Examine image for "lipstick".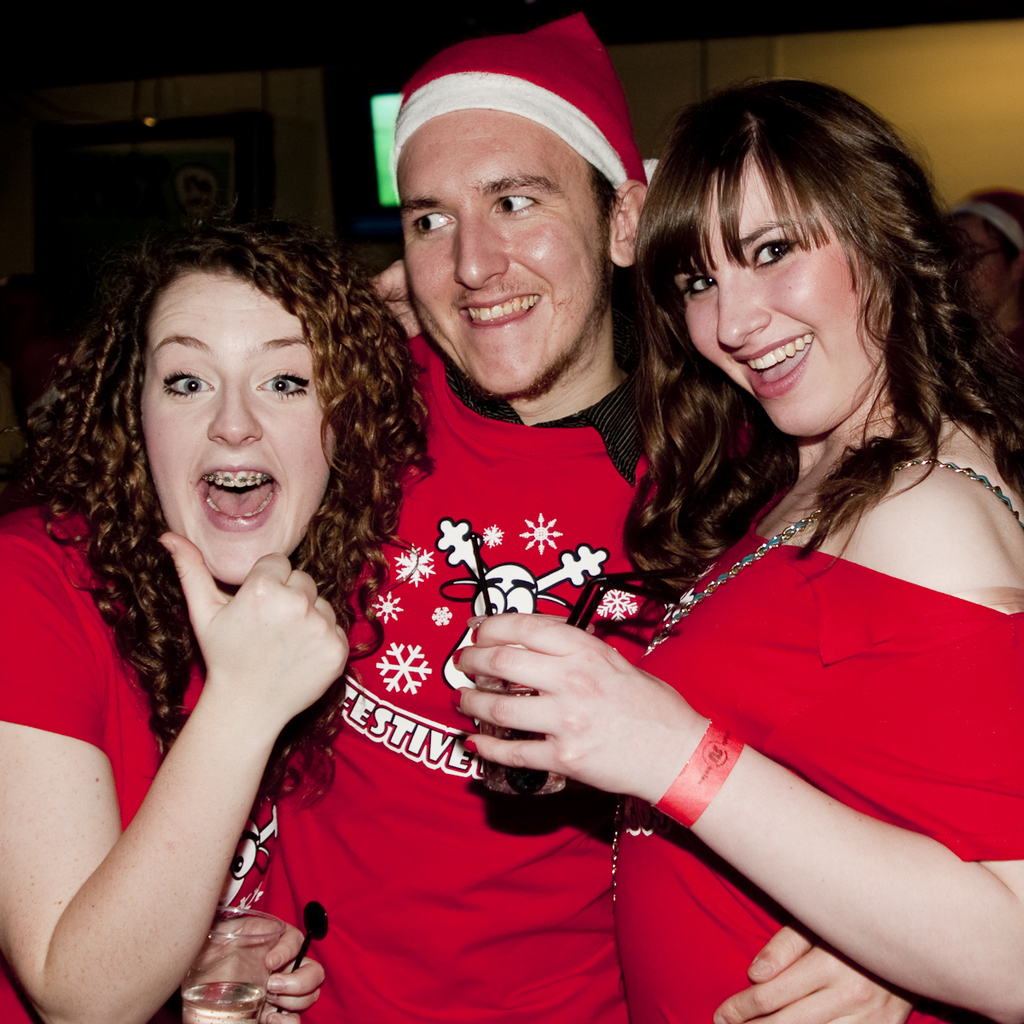
Examination result: x1=731 y1=330 x2=811 y2=399.
